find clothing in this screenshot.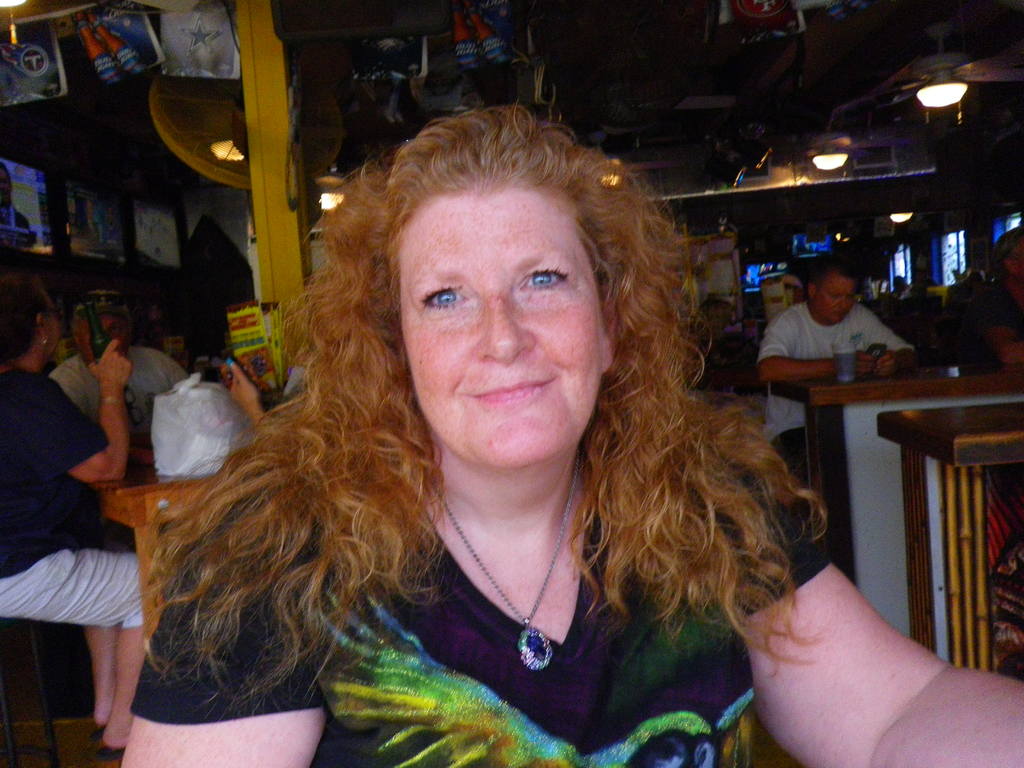
The bounding box for clothing is bbox=[126, 457, 832, 767].
